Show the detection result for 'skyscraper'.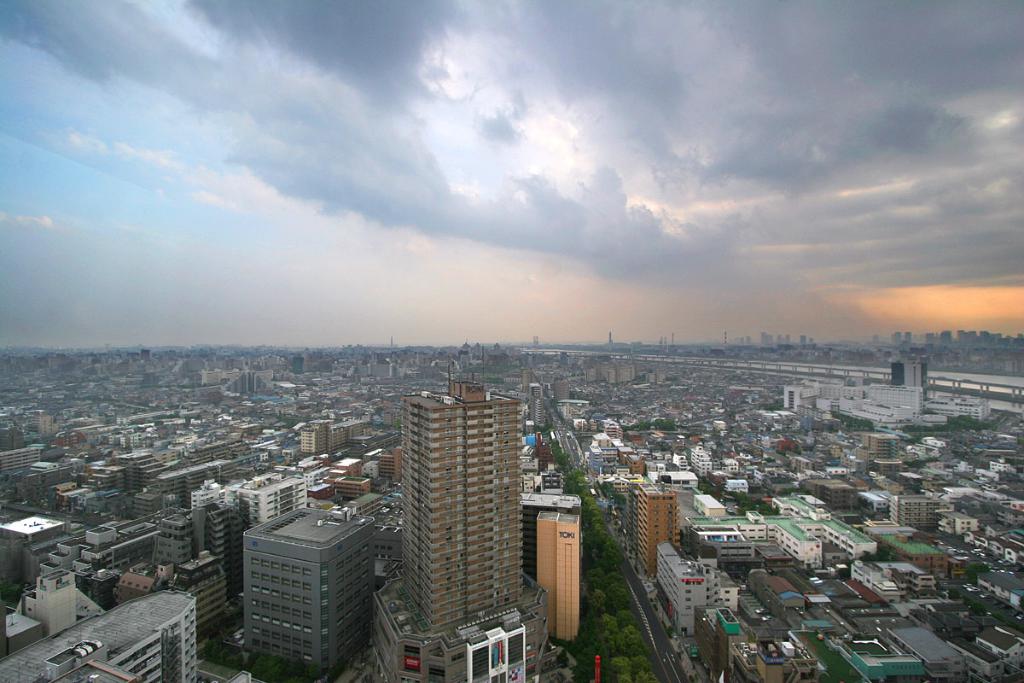
365:377:548:682.
